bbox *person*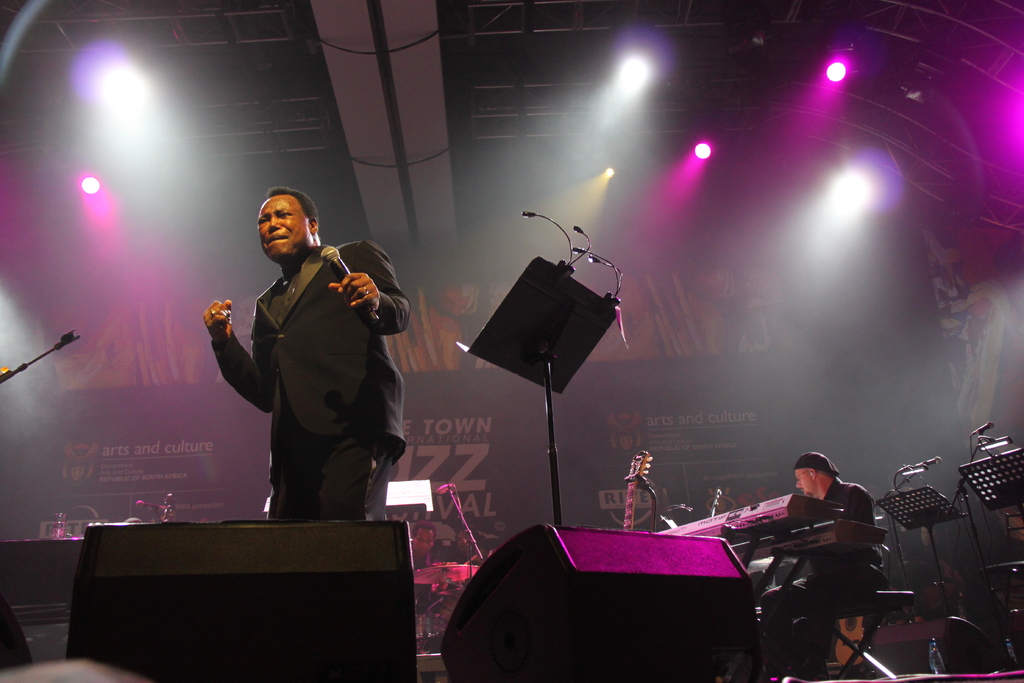
[405, 522, 444, 604]
